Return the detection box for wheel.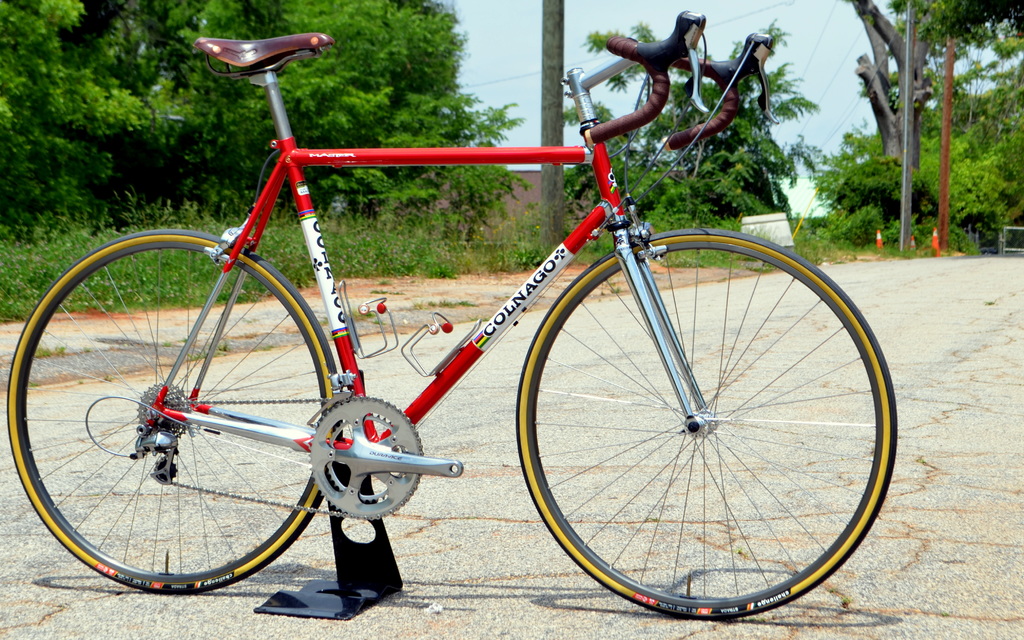
locate(9, 236, 334, 596).
